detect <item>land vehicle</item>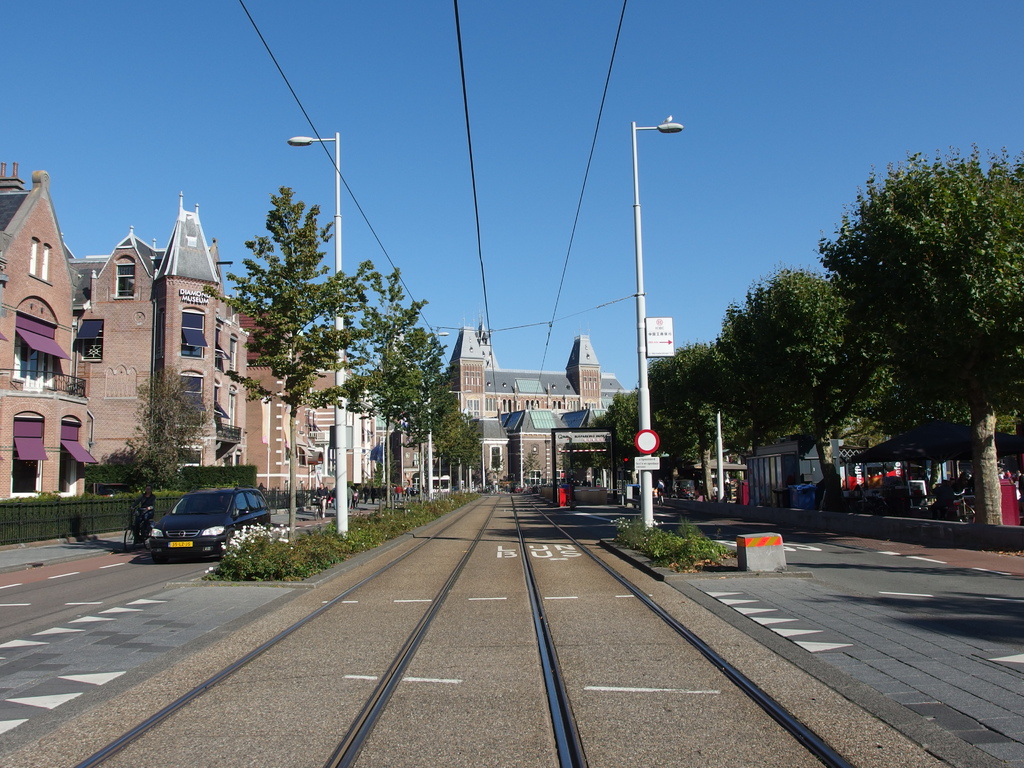
136:473:270:566
